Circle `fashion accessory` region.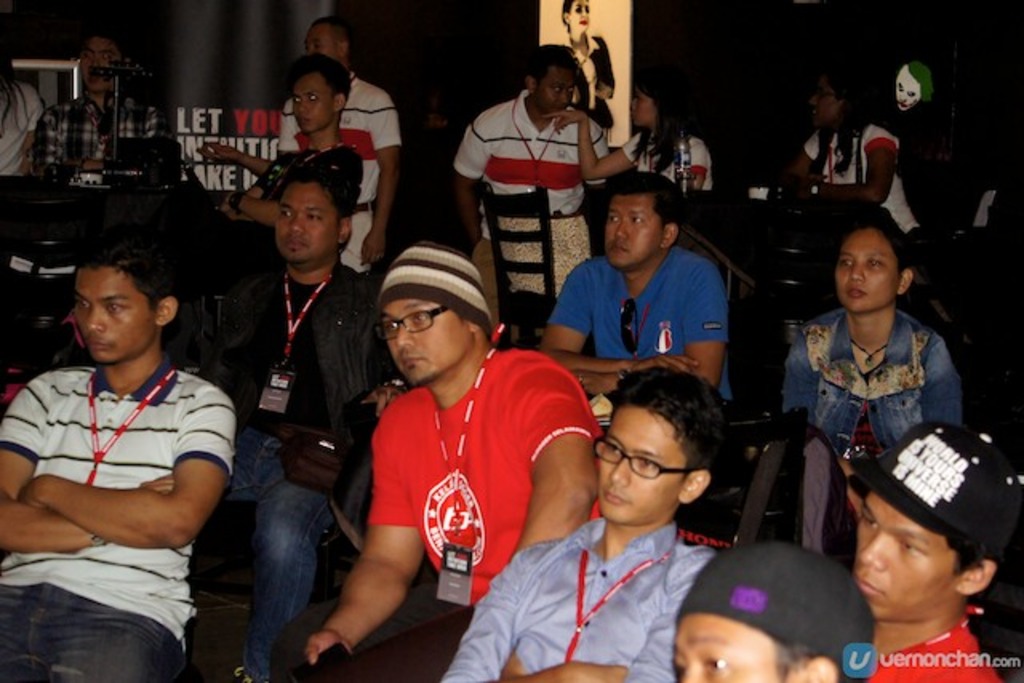
Region: 357,194,378,211.
